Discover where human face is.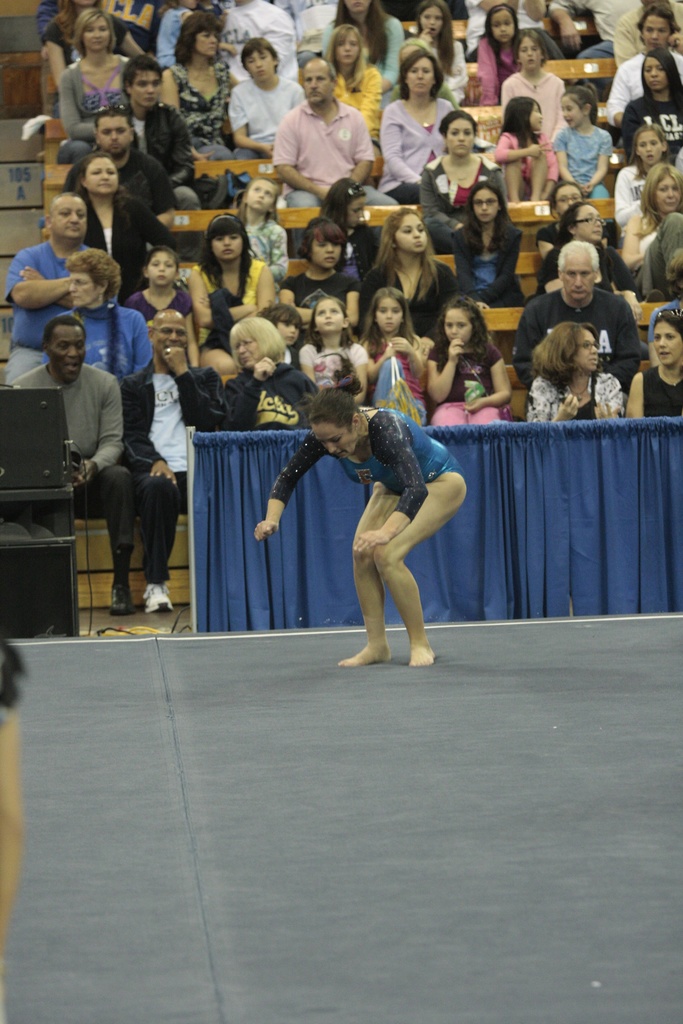
Discovered at x1=83 y1=156 x2=117 y2=194.
